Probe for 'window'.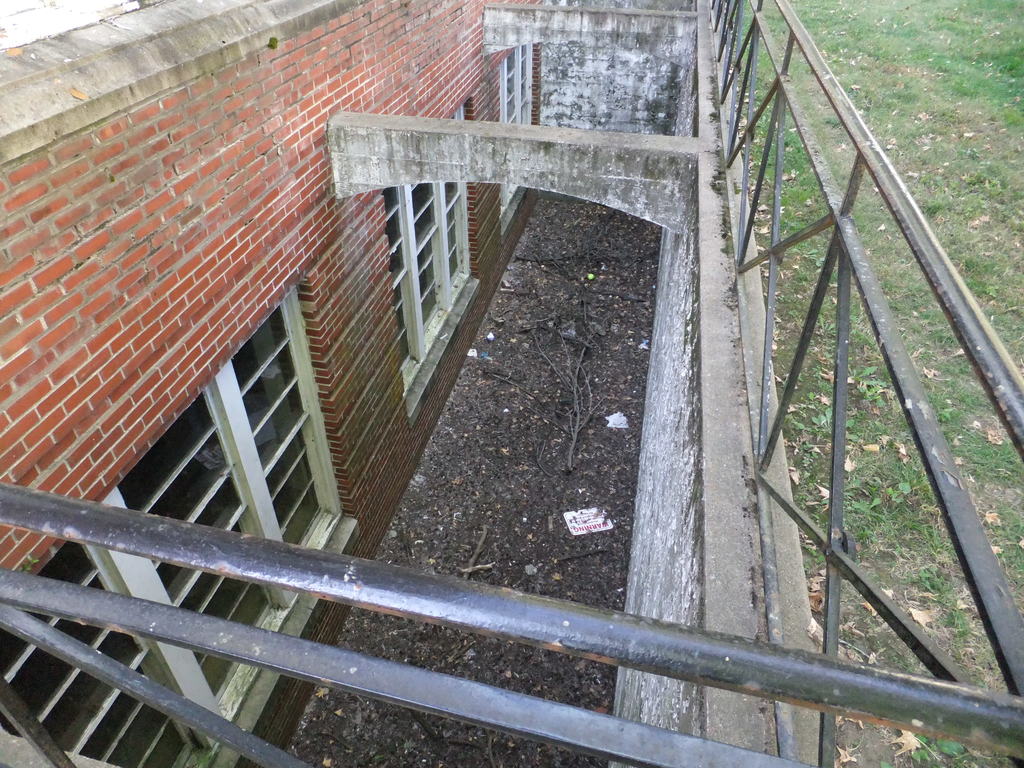
Probe result: box(500, 36, 540, 214).
